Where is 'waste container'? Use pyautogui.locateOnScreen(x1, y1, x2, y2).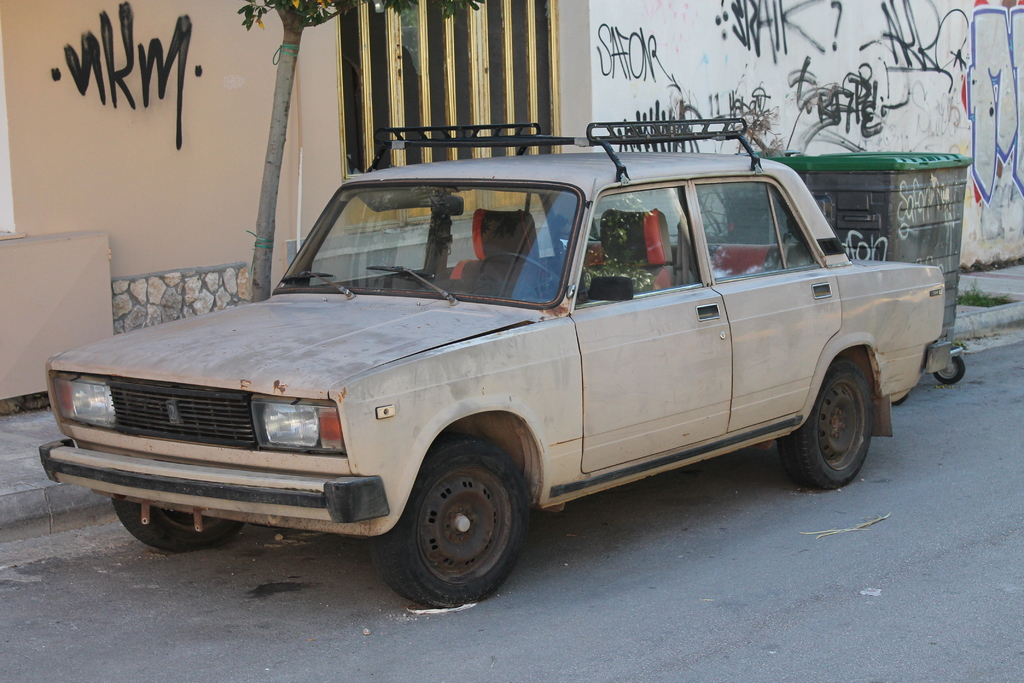
pyautogui.locateOnScreen(762, 144, 965, 415).
